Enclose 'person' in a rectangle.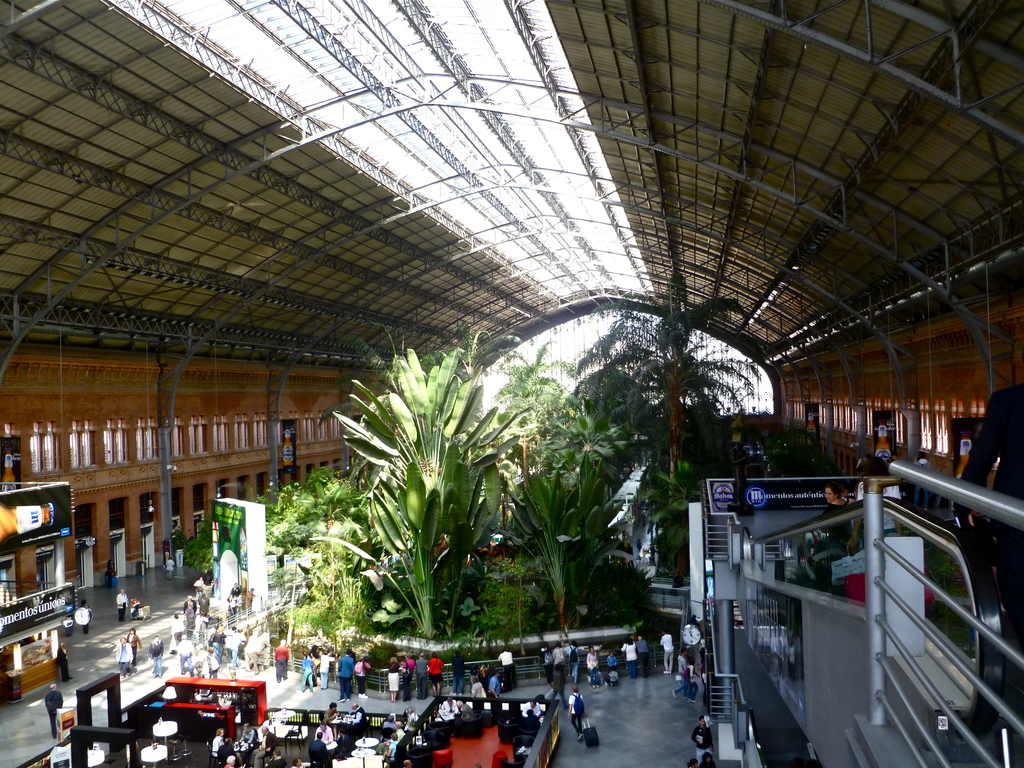
569/685/588/741.
